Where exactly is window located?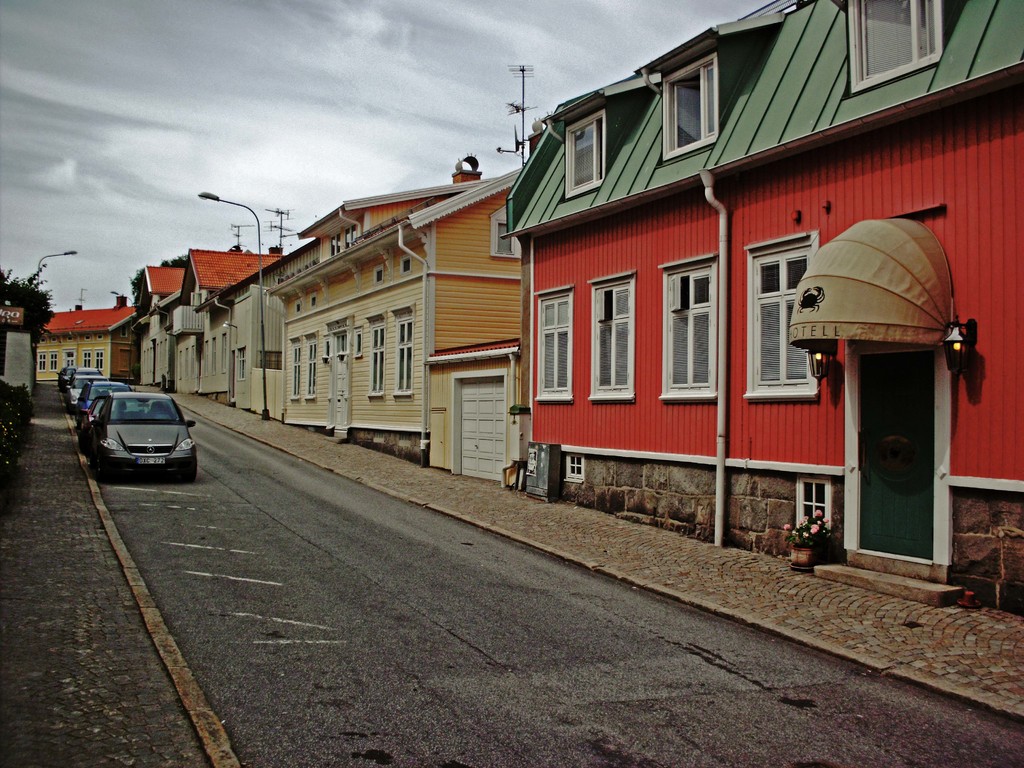
Its bounding box is l=371, t=264, r=387, b=280.
